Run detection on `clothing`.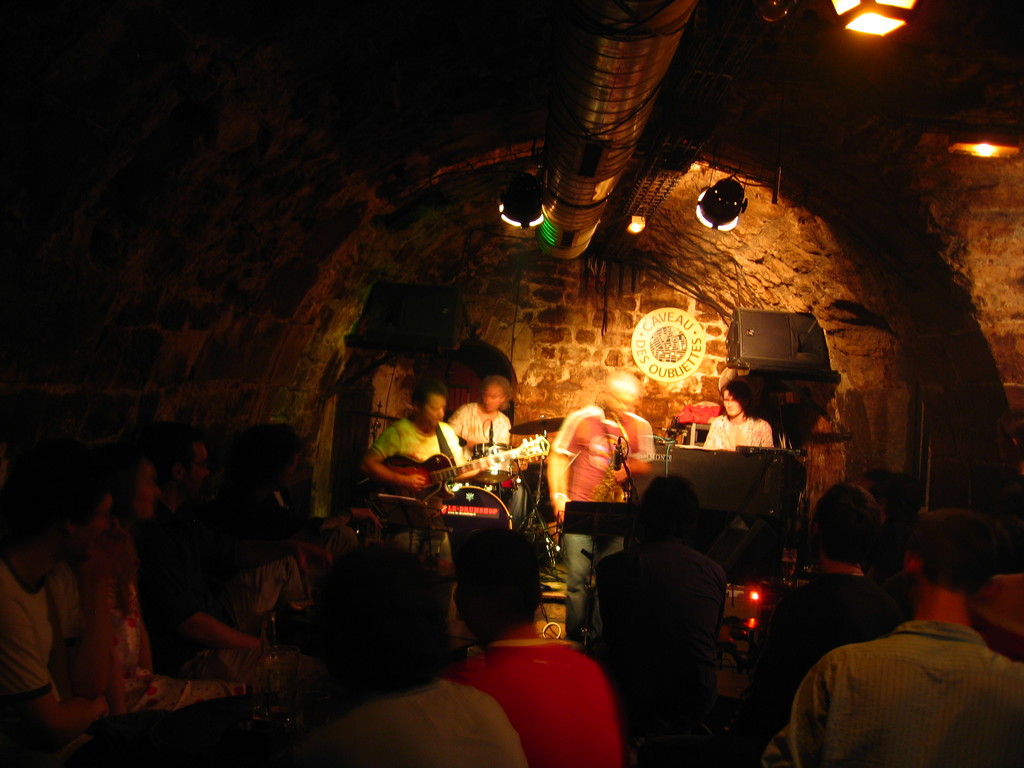
Result: detection(454, 396, 533, 518).
